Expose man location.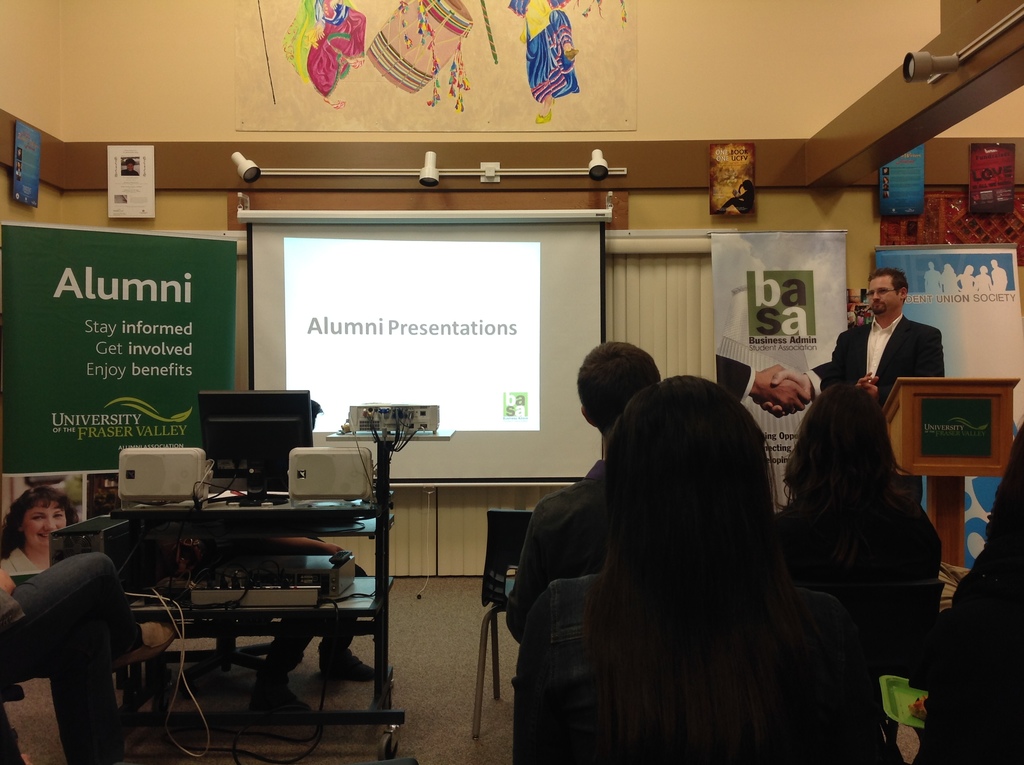
Exposed at [486, 340, 671, 649].
